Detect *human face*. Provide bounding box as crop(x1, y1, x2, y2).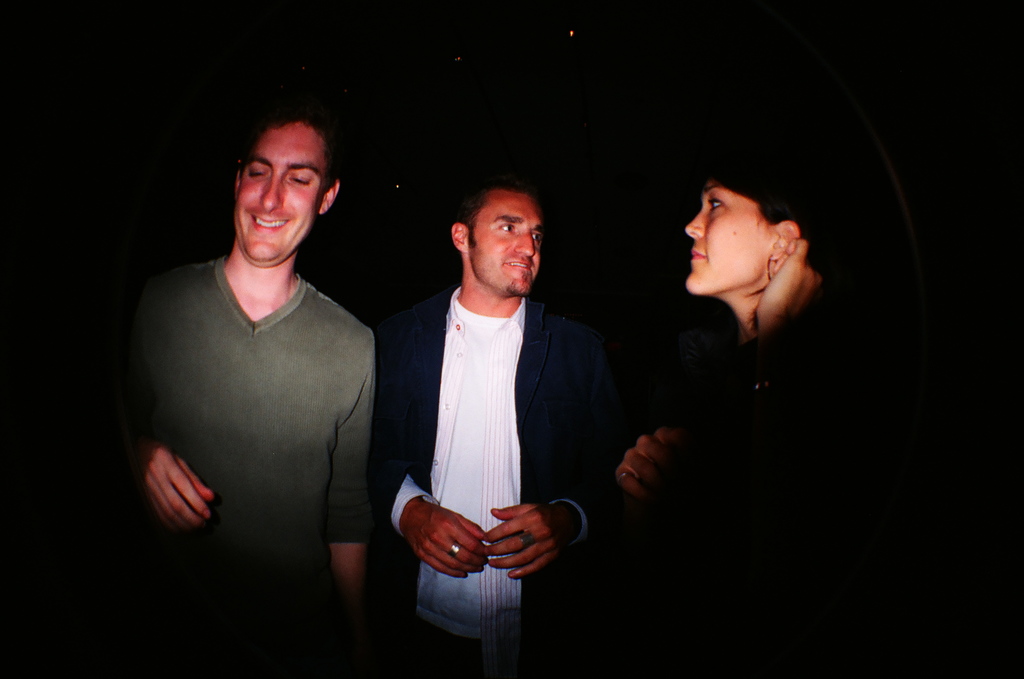
crop(237, 119, 317, 265).
